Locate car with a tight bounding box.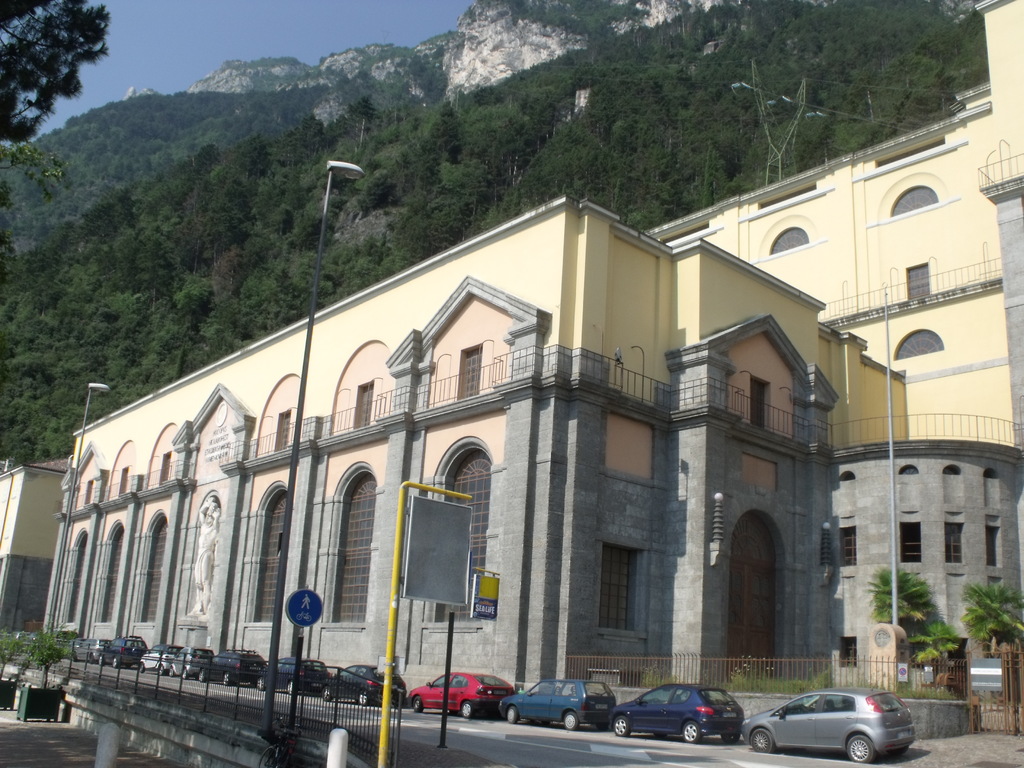
select_region(741, 689, 915, 762).
